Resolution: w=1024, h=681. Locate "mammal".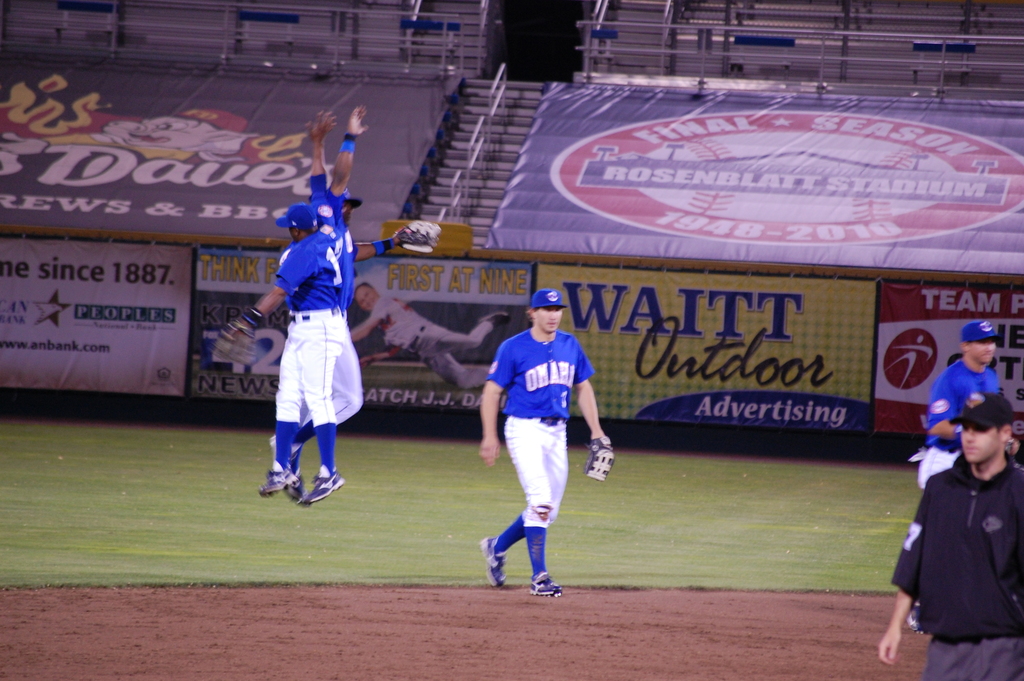
select_region(906, 318, 1023, 624).
